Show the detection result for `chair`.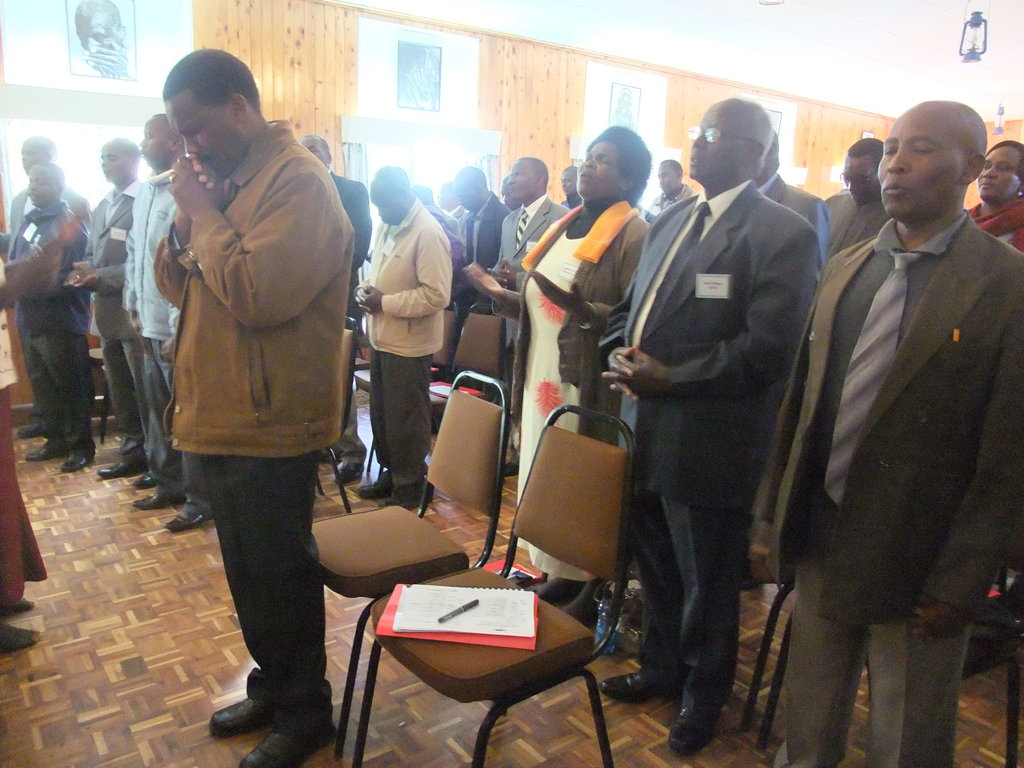
349 300 461 471.
